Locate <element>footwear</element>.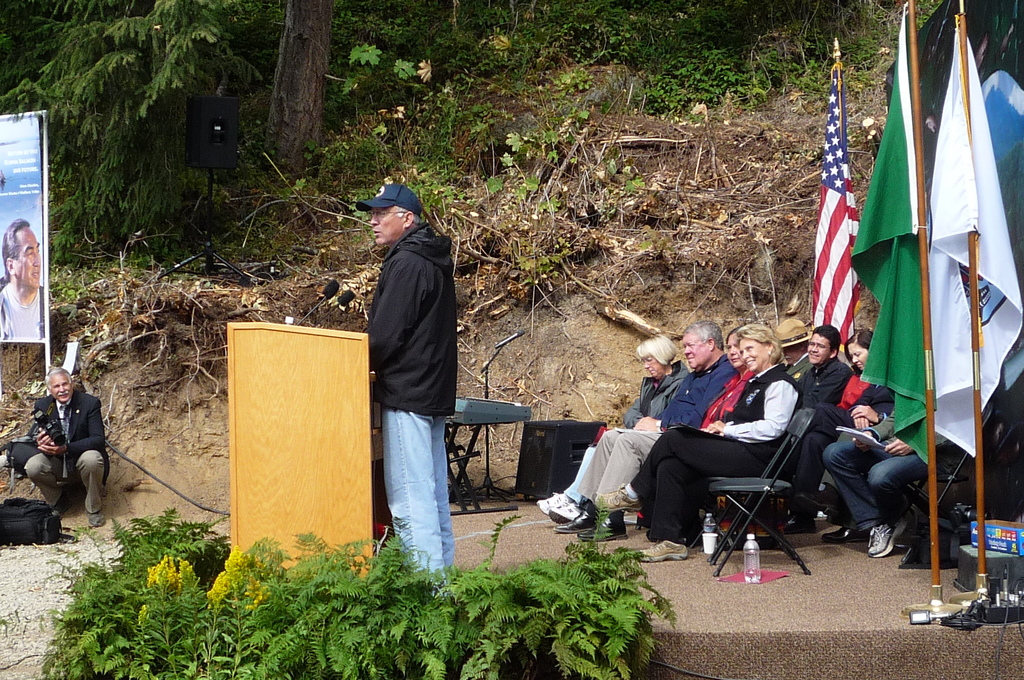
Bounding box: 579, 518, 627, 540.
